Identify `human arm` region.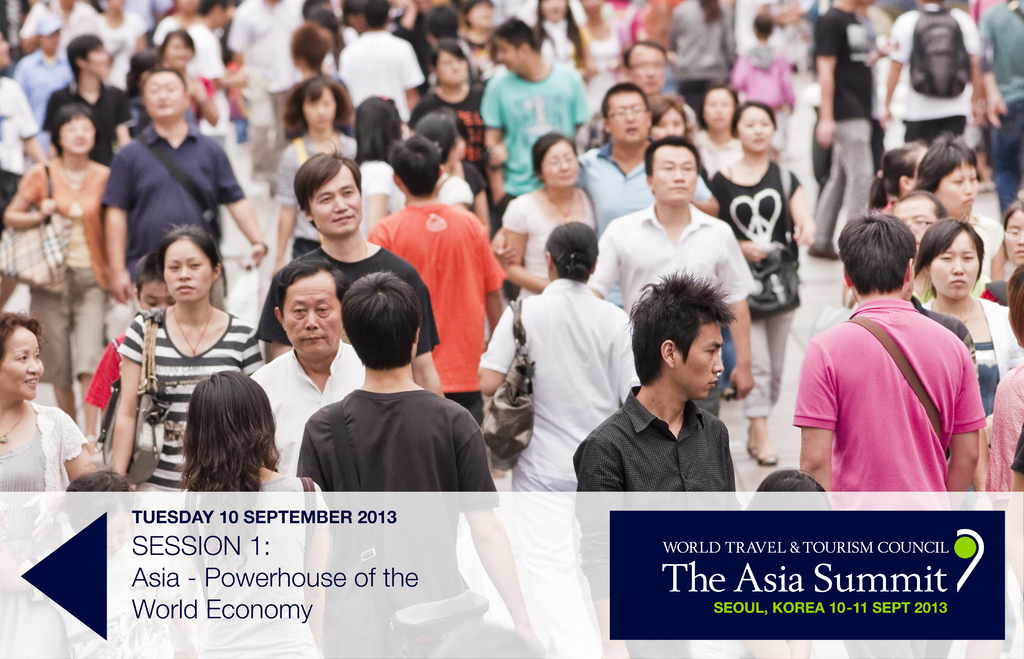
Region: select_region(876, 14, 915, 131).
